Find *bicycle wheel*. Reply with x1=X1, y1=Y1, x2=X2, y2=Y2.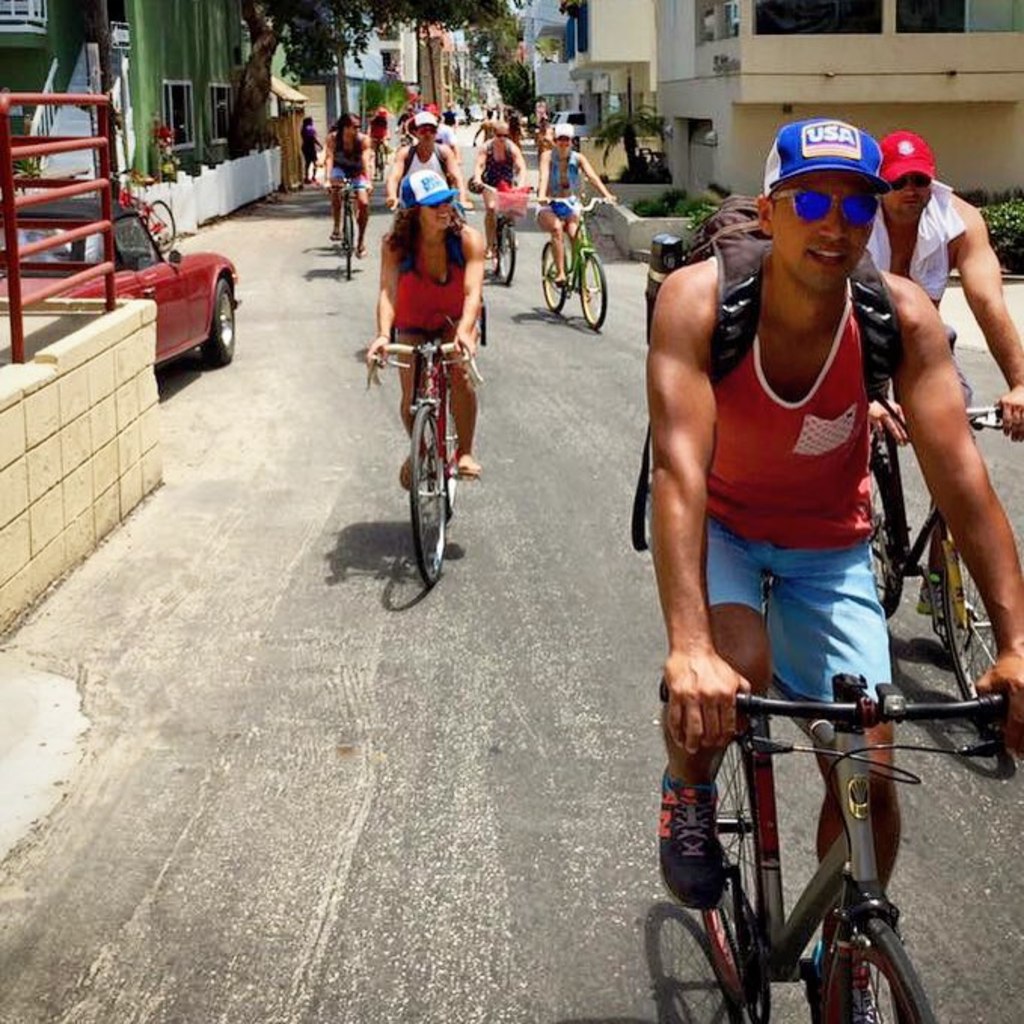
x1=819, y1=918, x2=941, y2=1022.
